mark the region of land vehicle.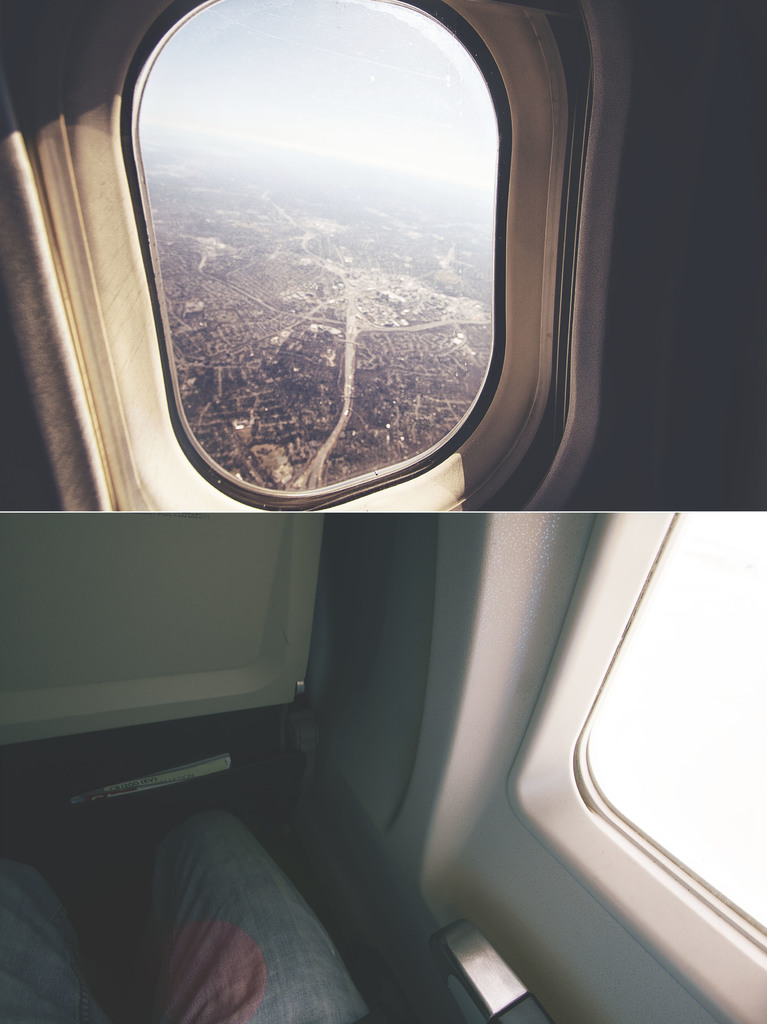
Region: (x1=0, y1=0, x2=766, y2=514).
